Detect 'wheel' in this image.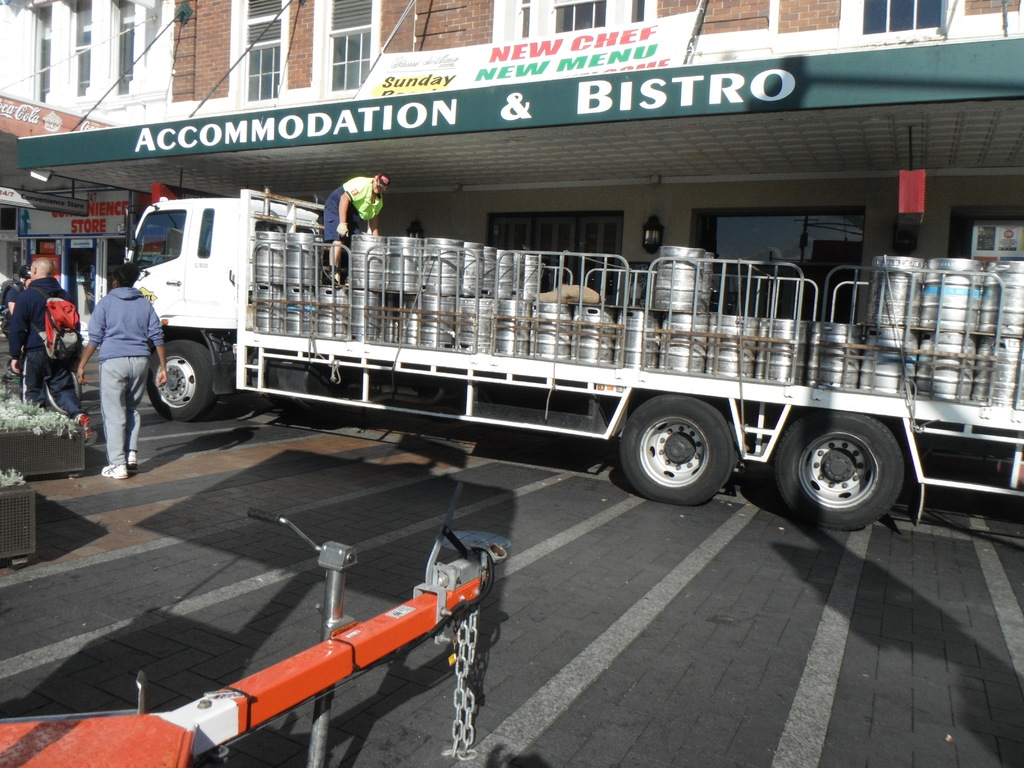
Detection: 774 408 911 532.
